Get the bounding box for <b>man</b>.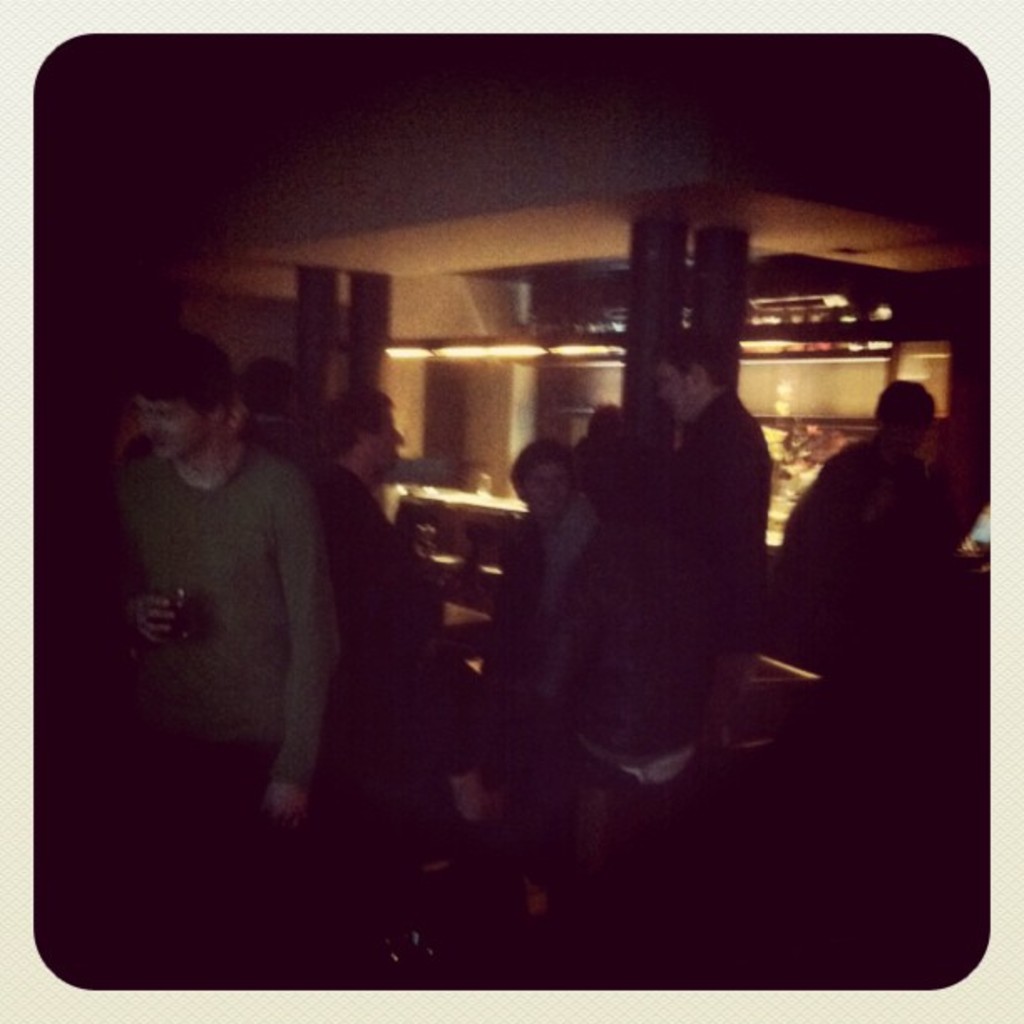
select_region(291, 373, 504, 989).
